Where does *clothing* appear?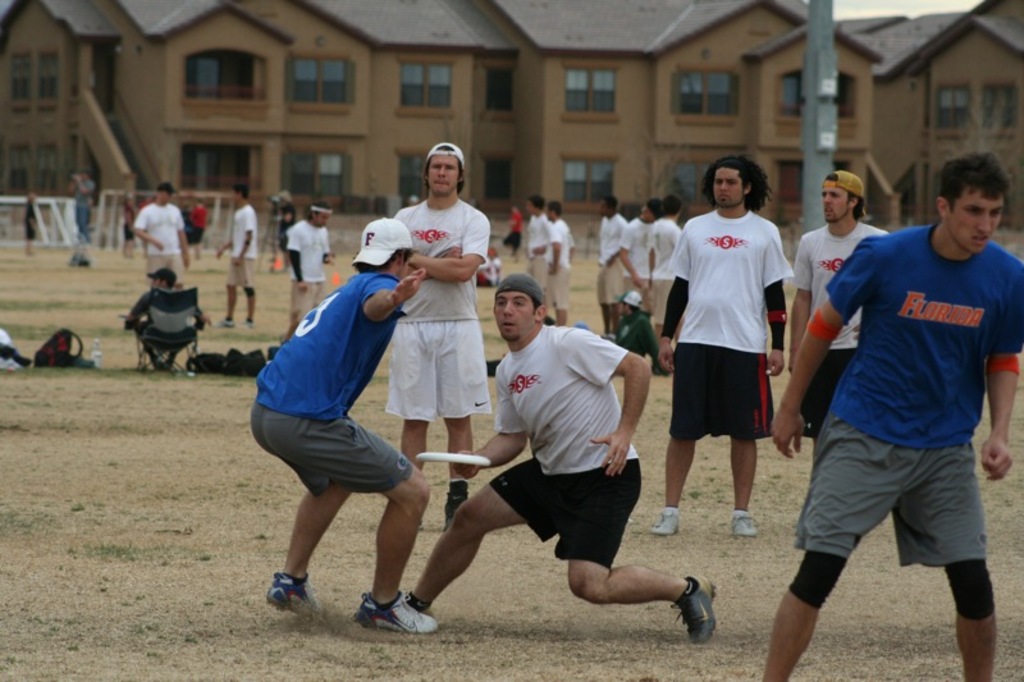
Appears at crop(280, 201, 297, 235).
